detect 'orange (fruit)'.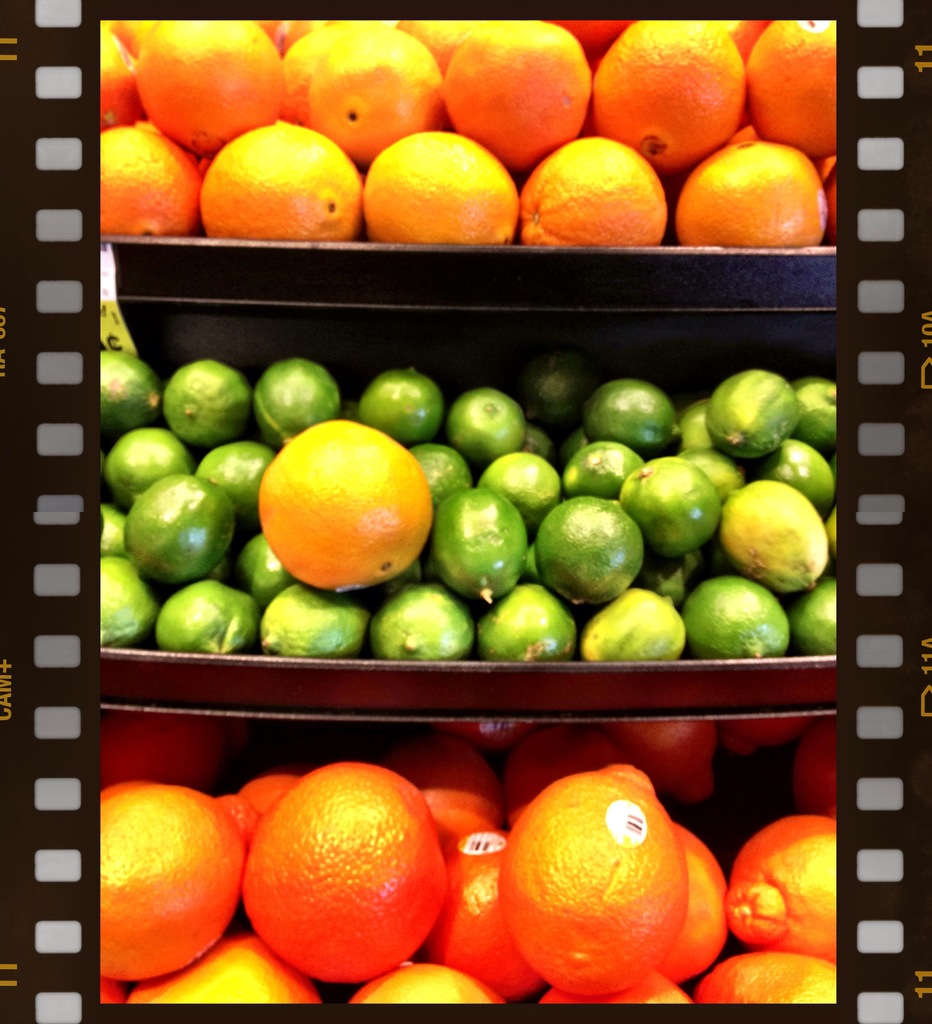
Detected at 723/483/823/589.
